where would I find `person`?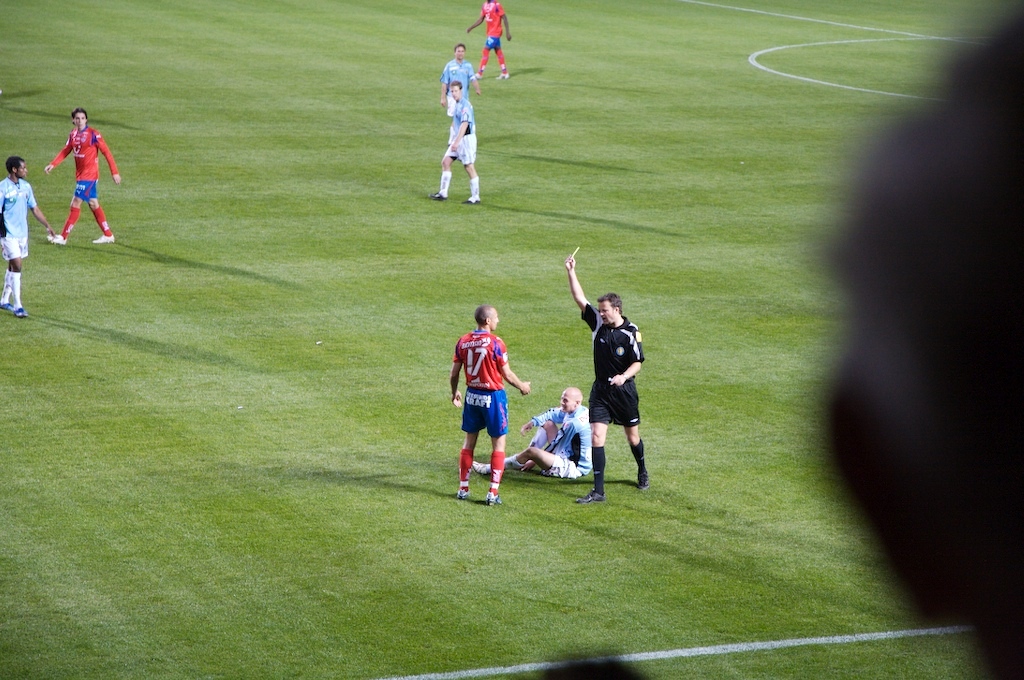
At BBox(439, 43, 483, 102).
